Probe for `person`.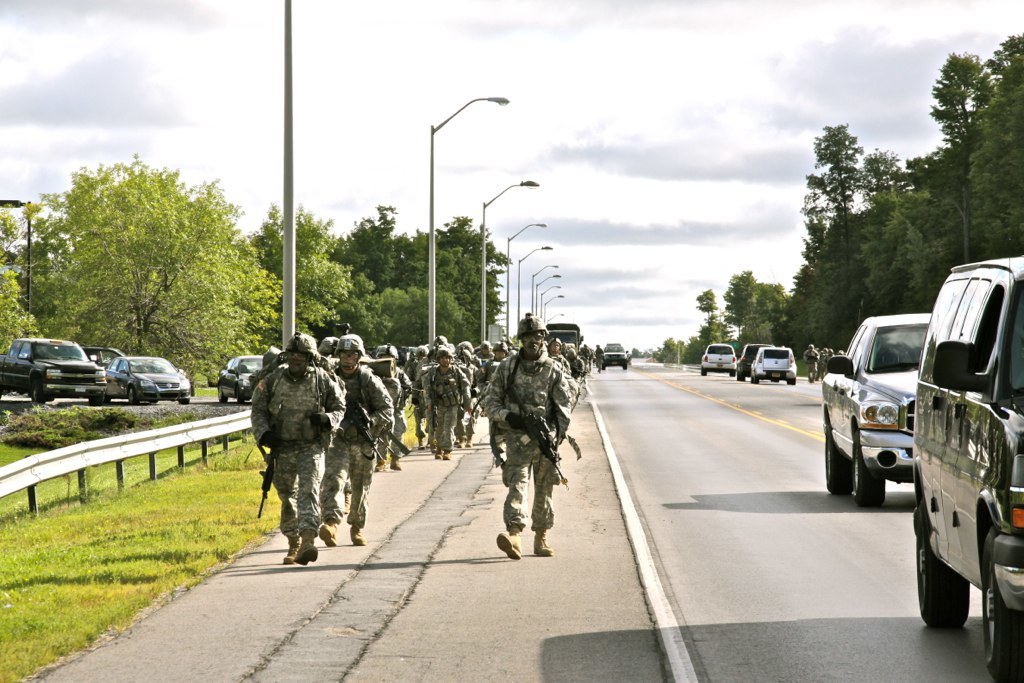
Probe result: [left=425, top=343, right=464, bottom=453].
